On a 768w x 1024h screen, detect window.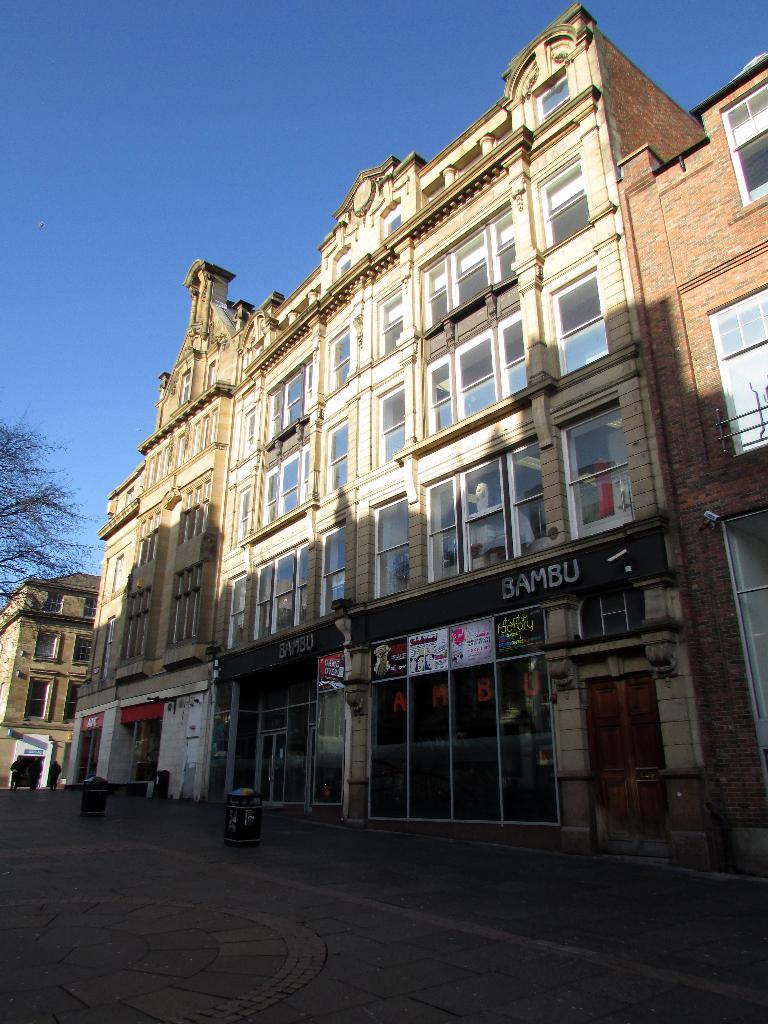
bbox(252, 541, 306, 642).
